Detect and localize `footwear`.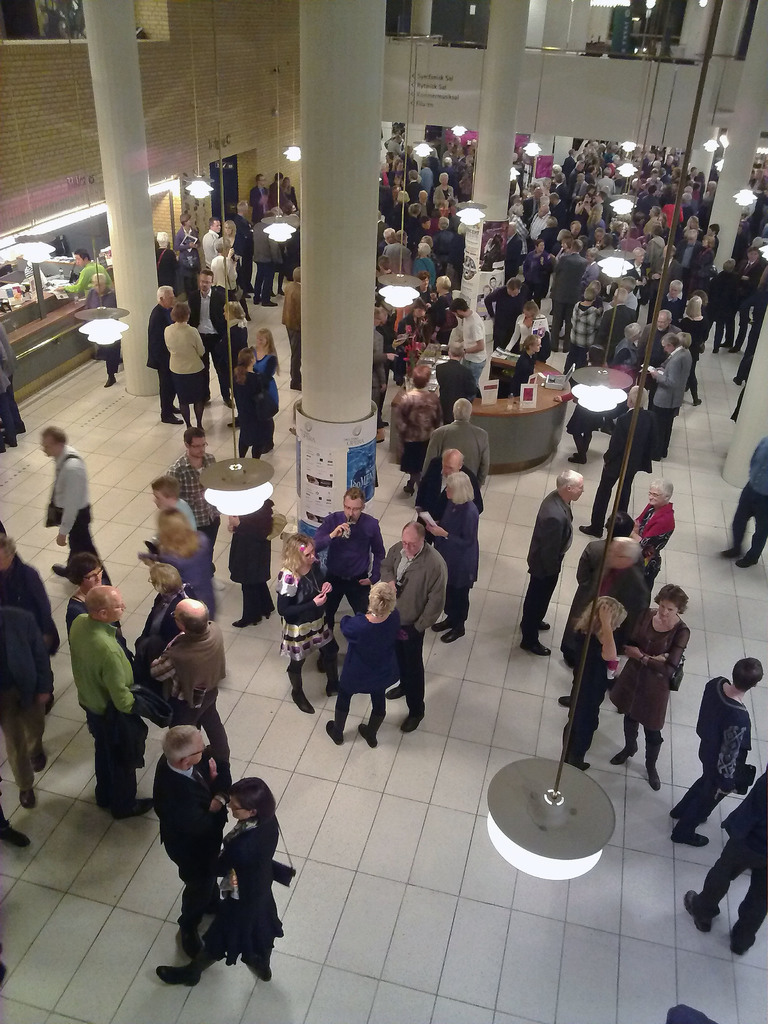
Localized at Rect(518, 637, 553, 659).
